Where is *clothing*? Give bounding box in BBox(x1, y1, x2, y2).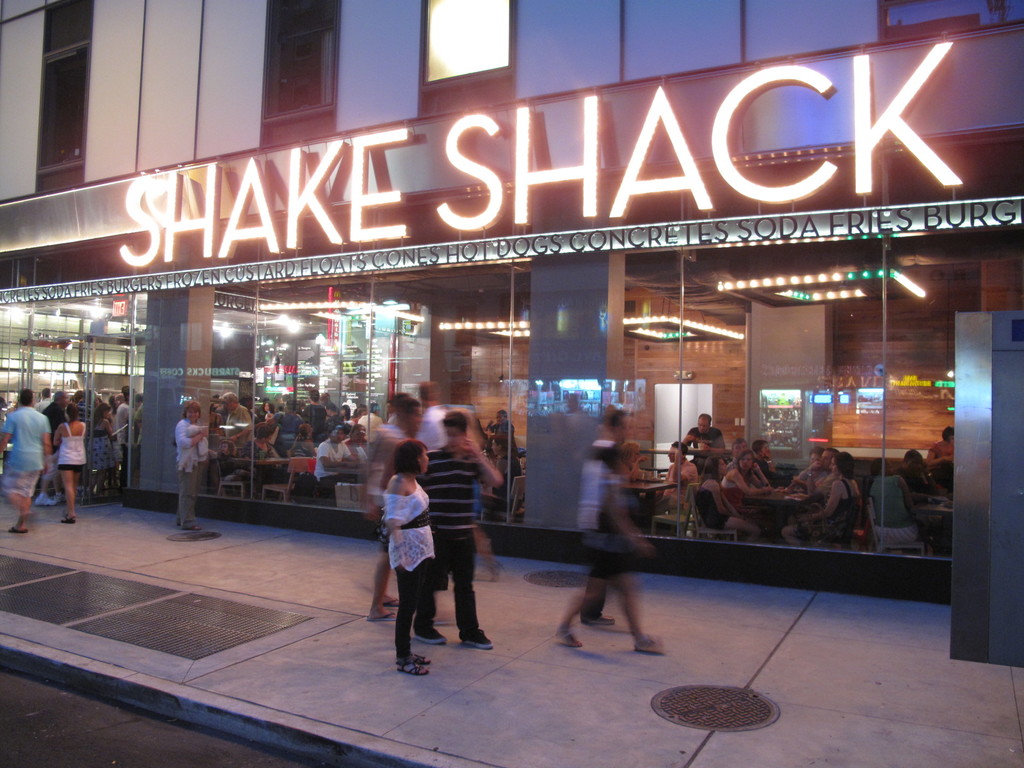
BBox(415, 444, 484, 631).
